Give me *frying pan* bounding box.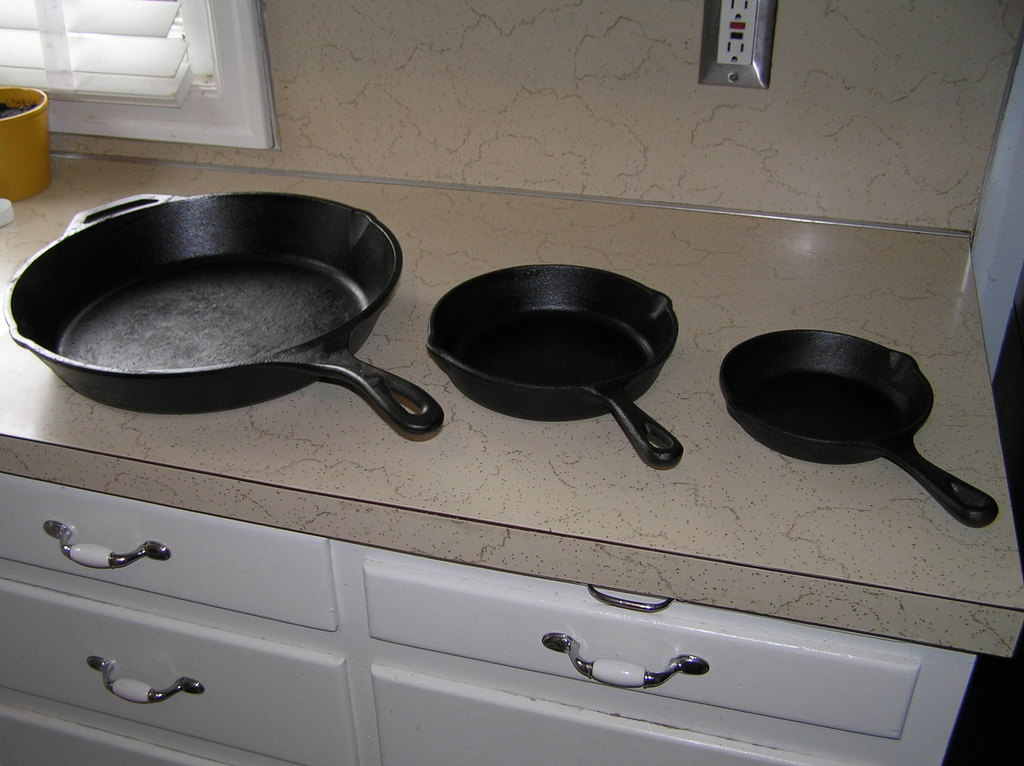
{"left": 1, "top": 191, "right": 444, "bottom": 438}.
